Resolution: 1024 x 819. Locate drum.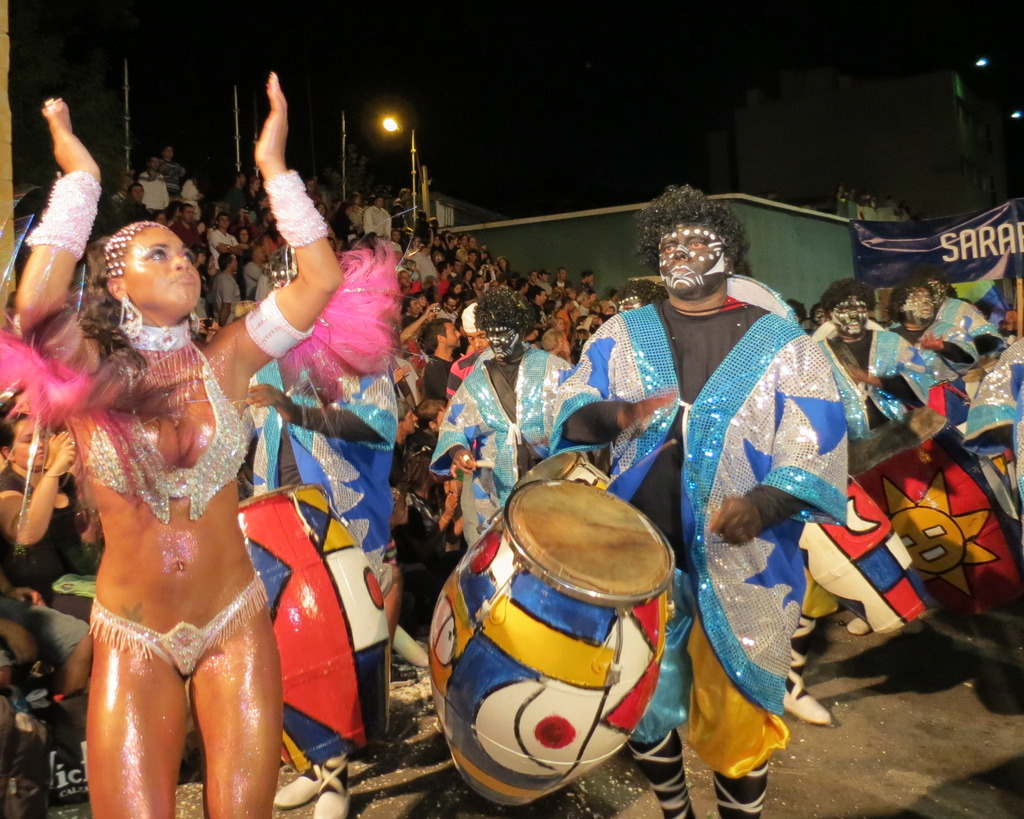
bbox(430, 476, 678, 806).
